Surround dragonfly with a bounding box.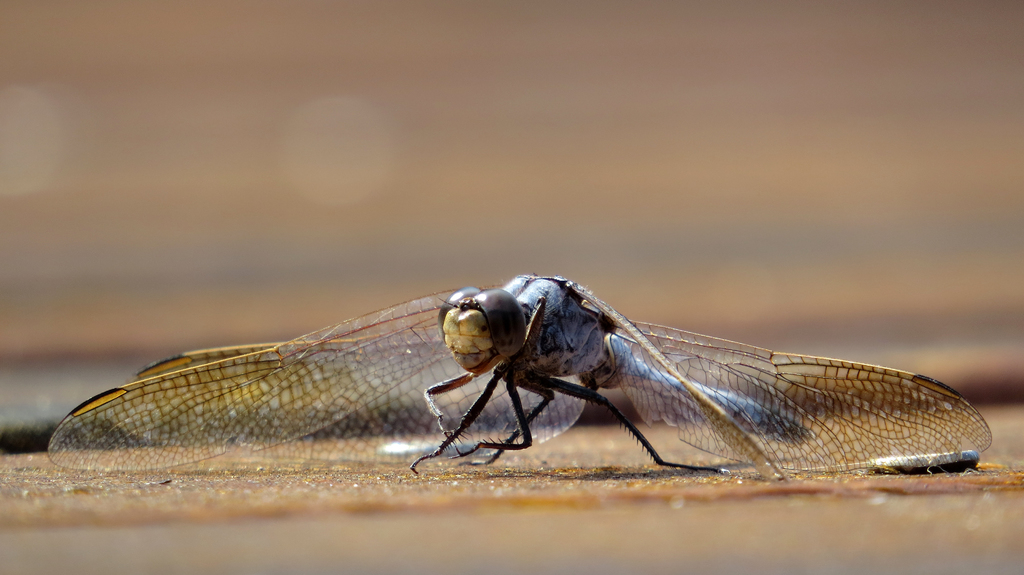
x1=47 y1=270 x2=992 y2=475.
